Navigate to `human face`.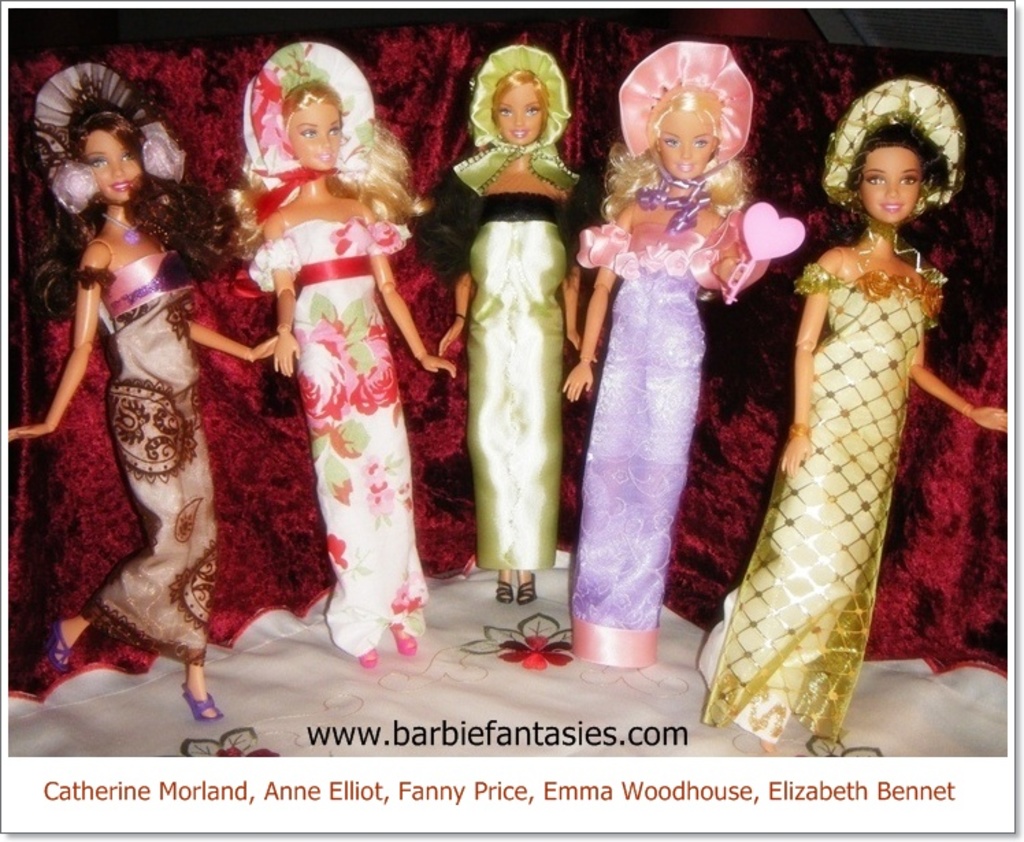
Navigation target: [x1=287, y1=104, x2=342, y2=170].
